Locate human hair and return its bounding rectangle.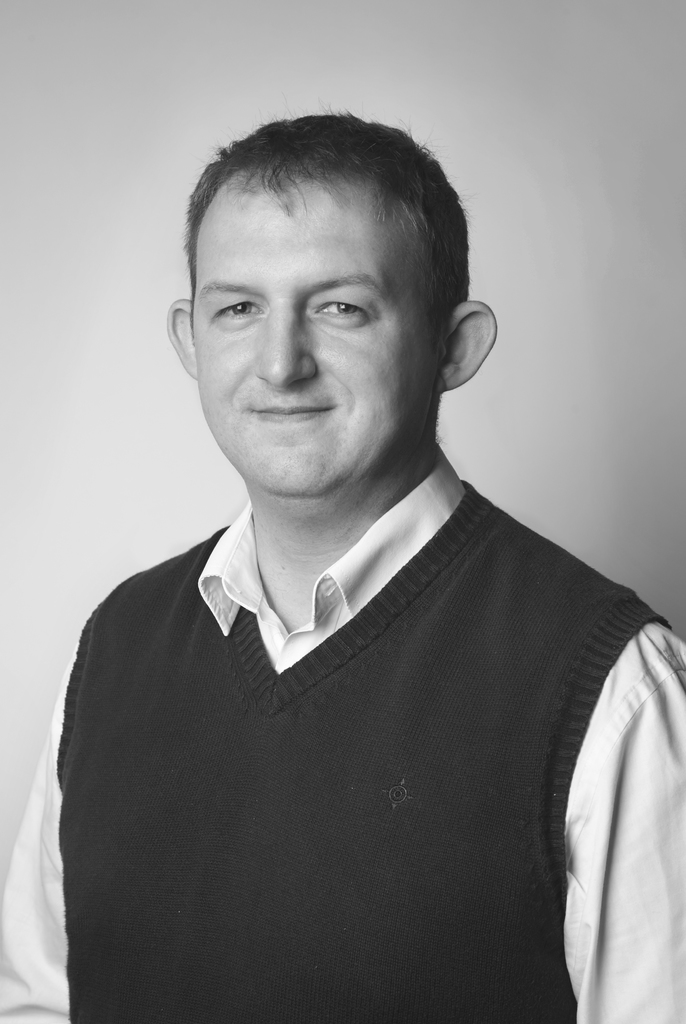
x1=169 y1=108 x2=459 y2=380.
